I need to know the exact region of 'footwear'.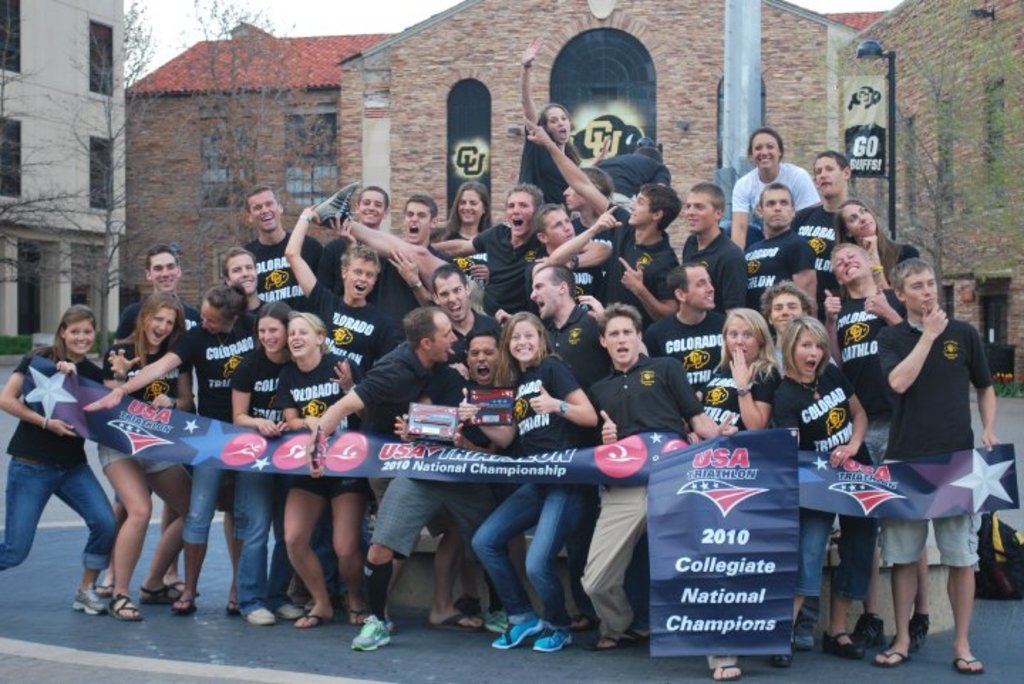
Region: Rect(347, 607, 367, 621).
